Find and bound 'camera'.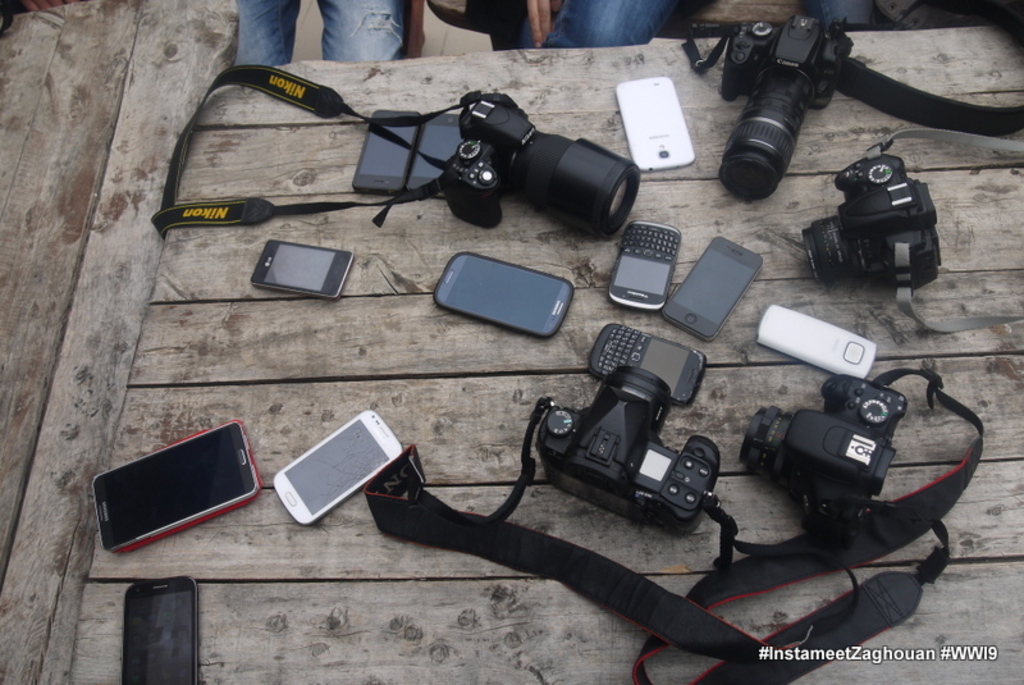
Bound: left=741, top=374, right=908, bottom=540.
